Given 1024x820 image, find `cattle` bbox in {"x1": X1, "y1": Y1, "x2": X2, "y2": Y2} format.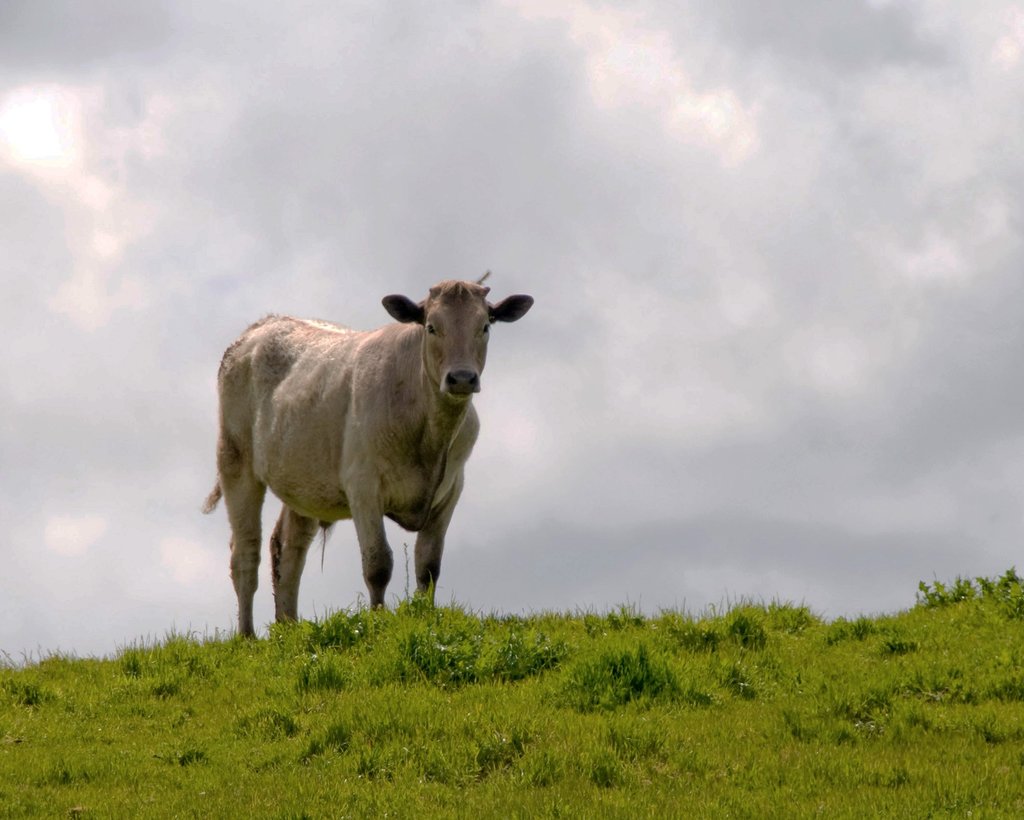
{"x1": 205, "y1": 268, "x2": 533, "y2": 648}.
